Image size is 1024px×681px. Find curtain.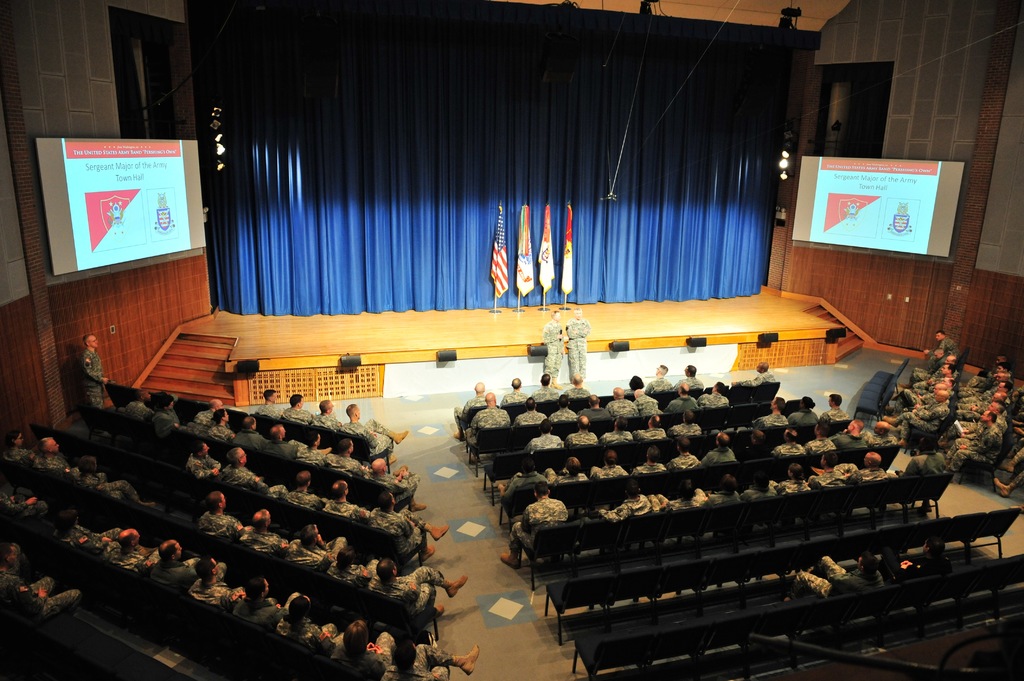
216/0/804/316.
